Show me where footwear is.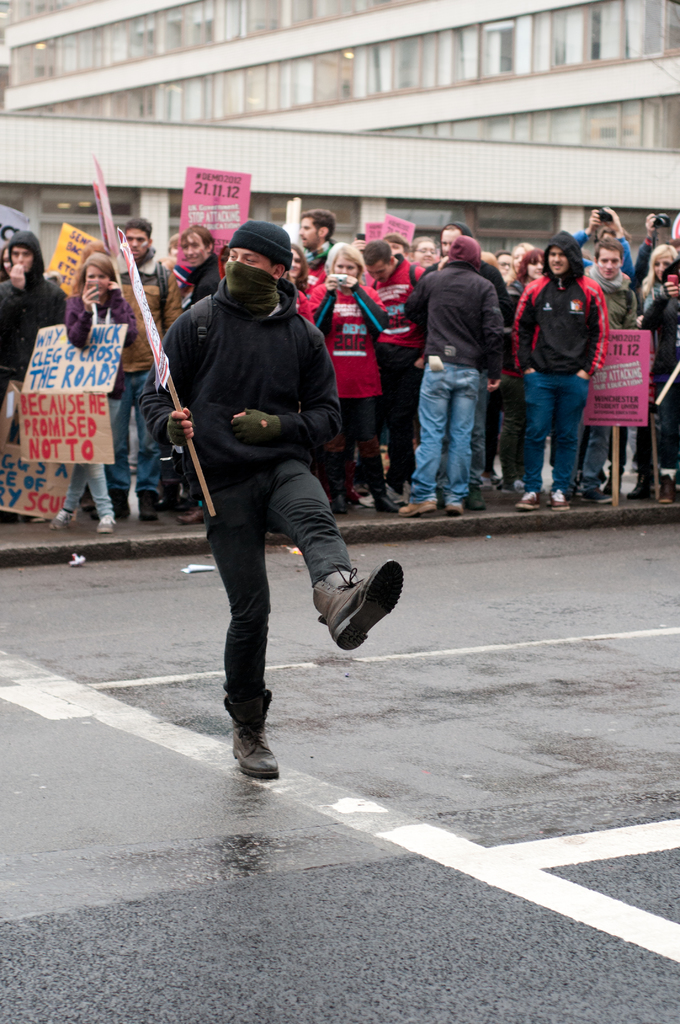
footwear is at {"x1": 99, "y1": 509, "x2": 119, "y2": 532}.
